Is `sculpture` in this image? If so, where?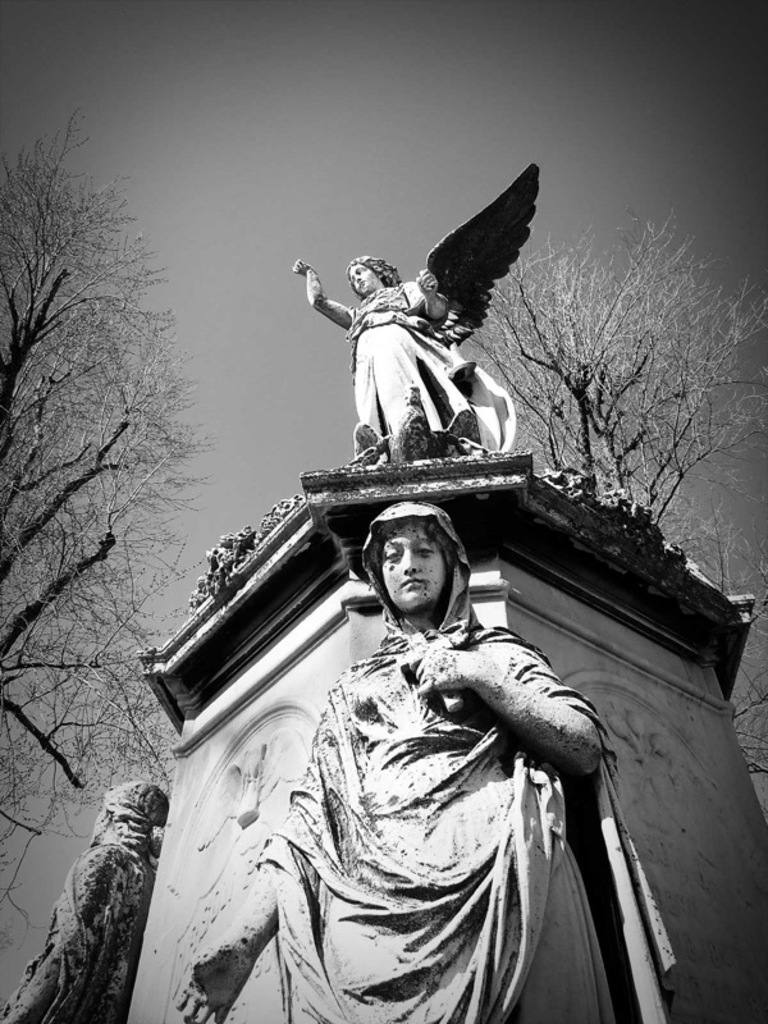
Yes, at bbox=(280, 173, 535, 511).
